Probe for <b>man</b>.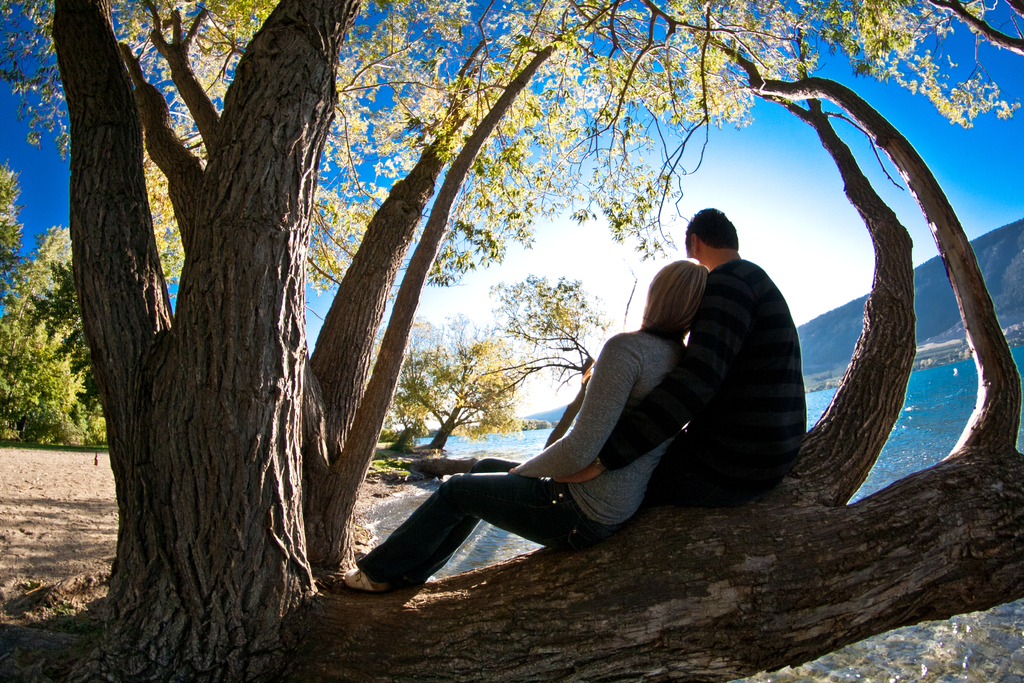
Probe result: bbox(552, 210, 810, 513).
